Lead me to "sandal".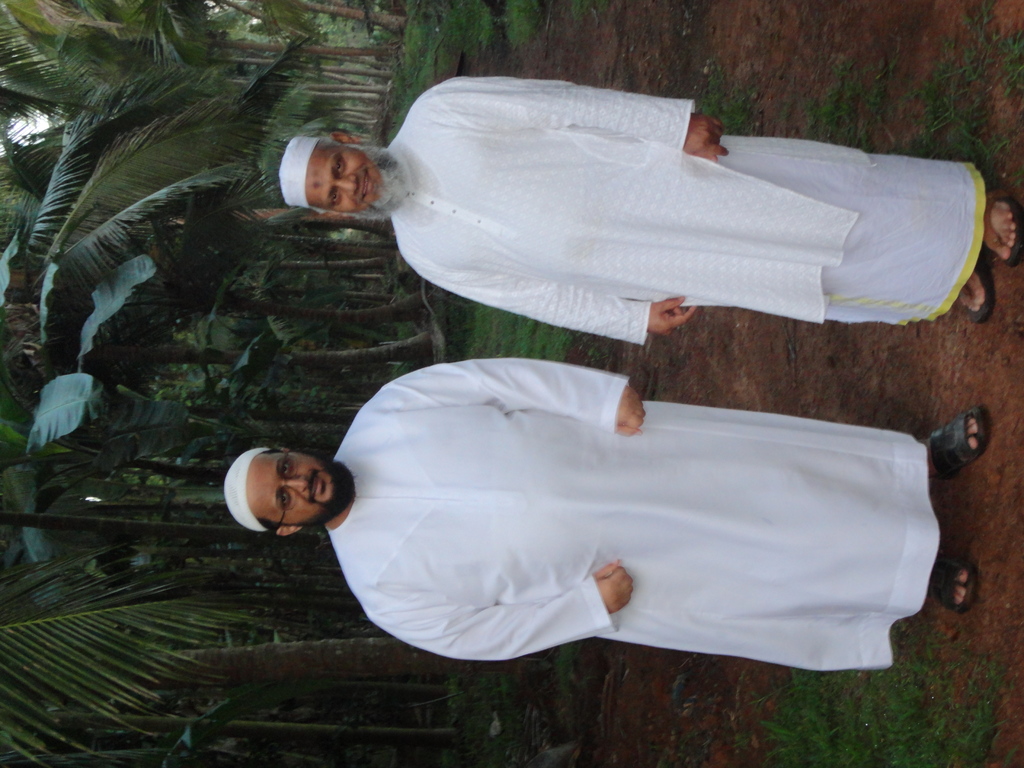
Lead to (934,554,979,620).
